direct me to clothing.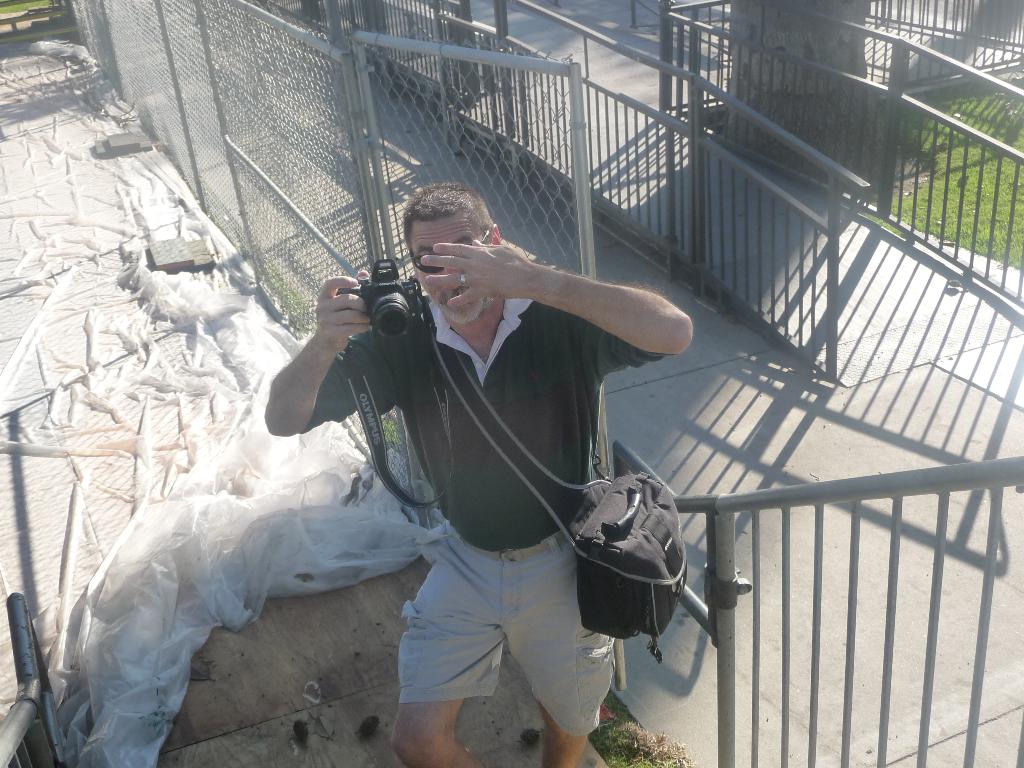
Direction: (324, 212, 686, 667).
